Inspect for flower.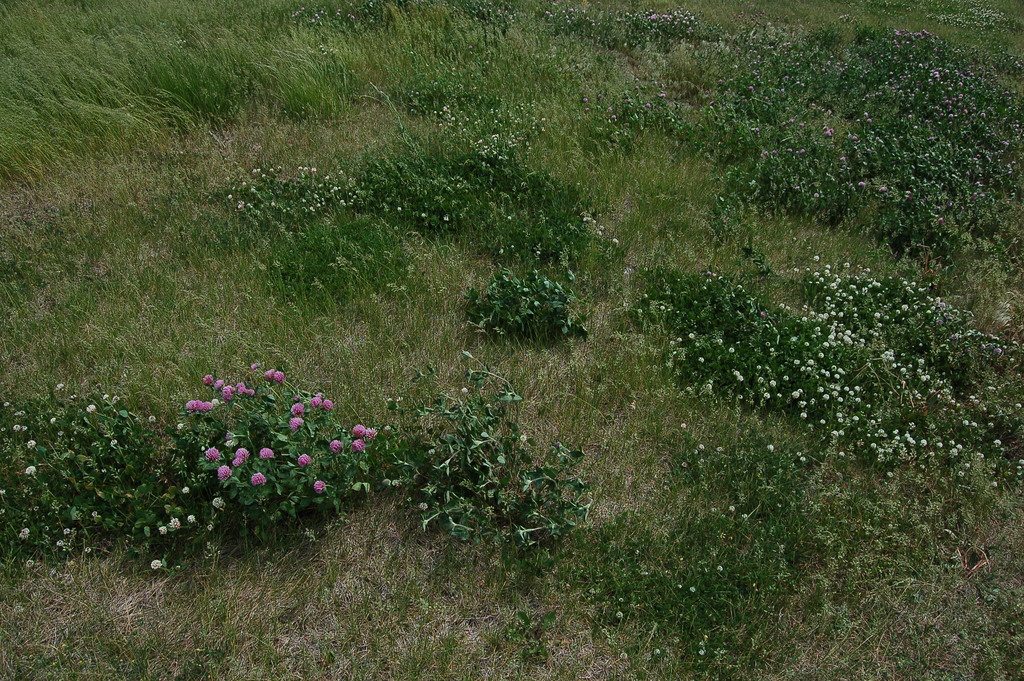
Inspection: crop(714, 445, 724, 454).
